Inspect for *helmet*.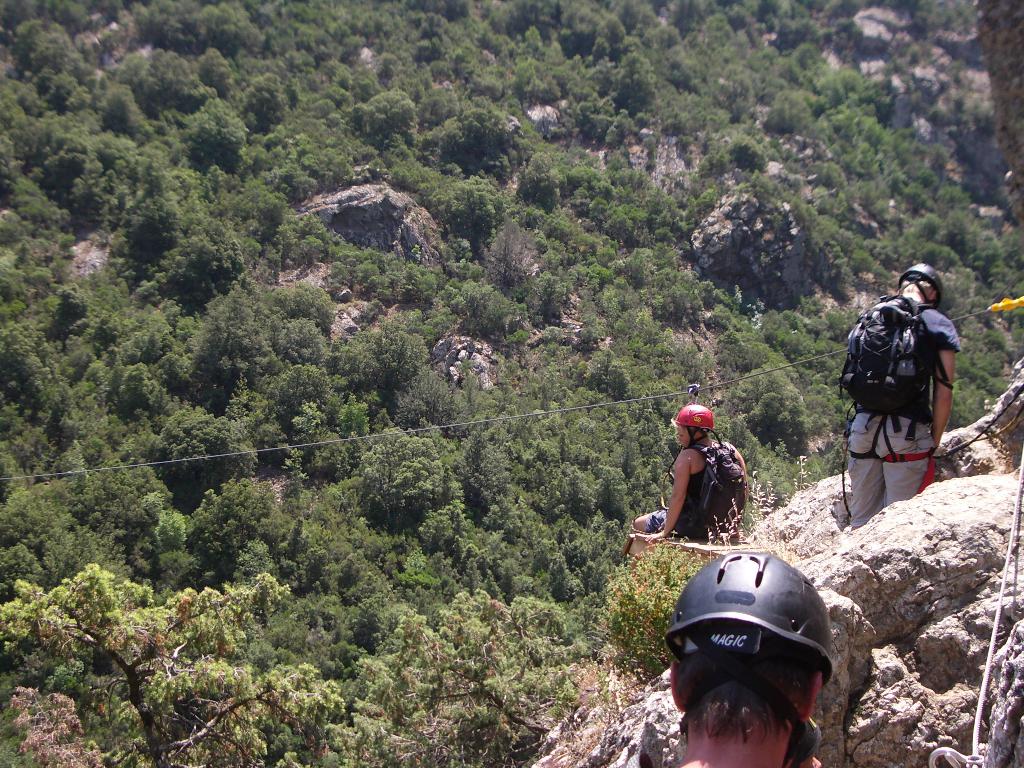
Inspection: select_region(899, 262, 945, 312).
